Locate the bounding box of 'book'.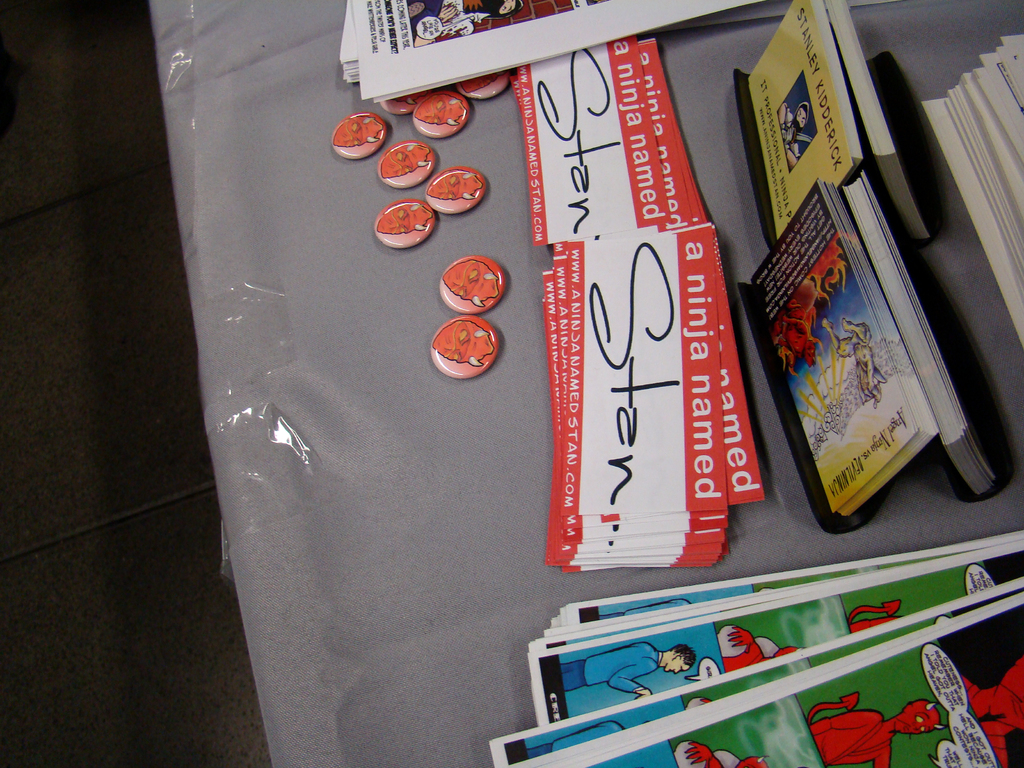
Bounding box: [726, 172, 943, 528].
